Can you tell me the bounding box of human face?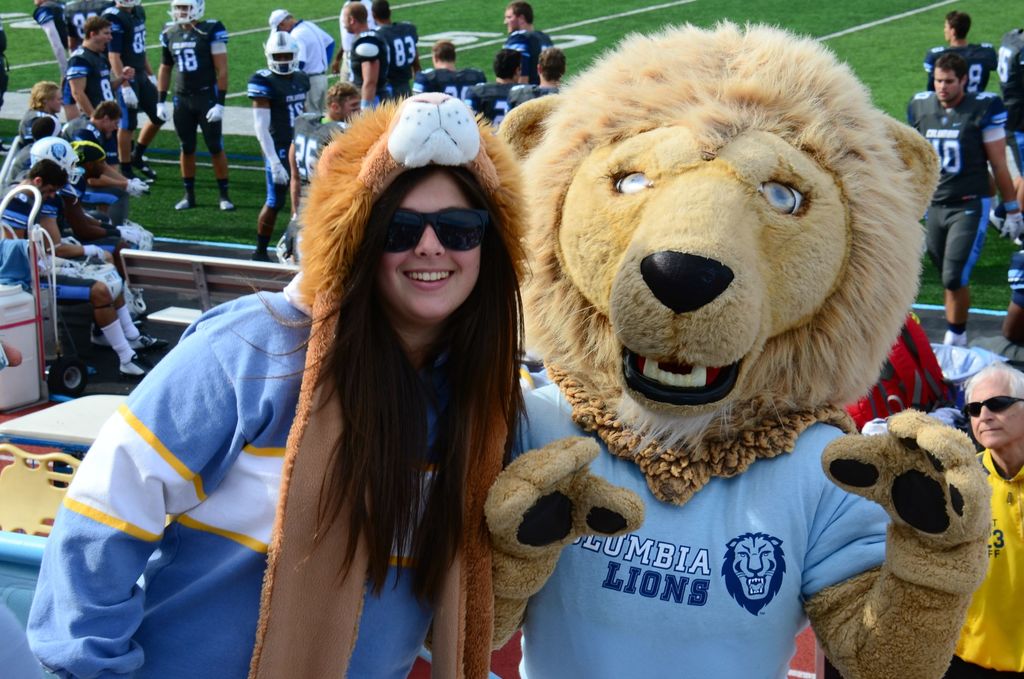
103/115/122/135.
